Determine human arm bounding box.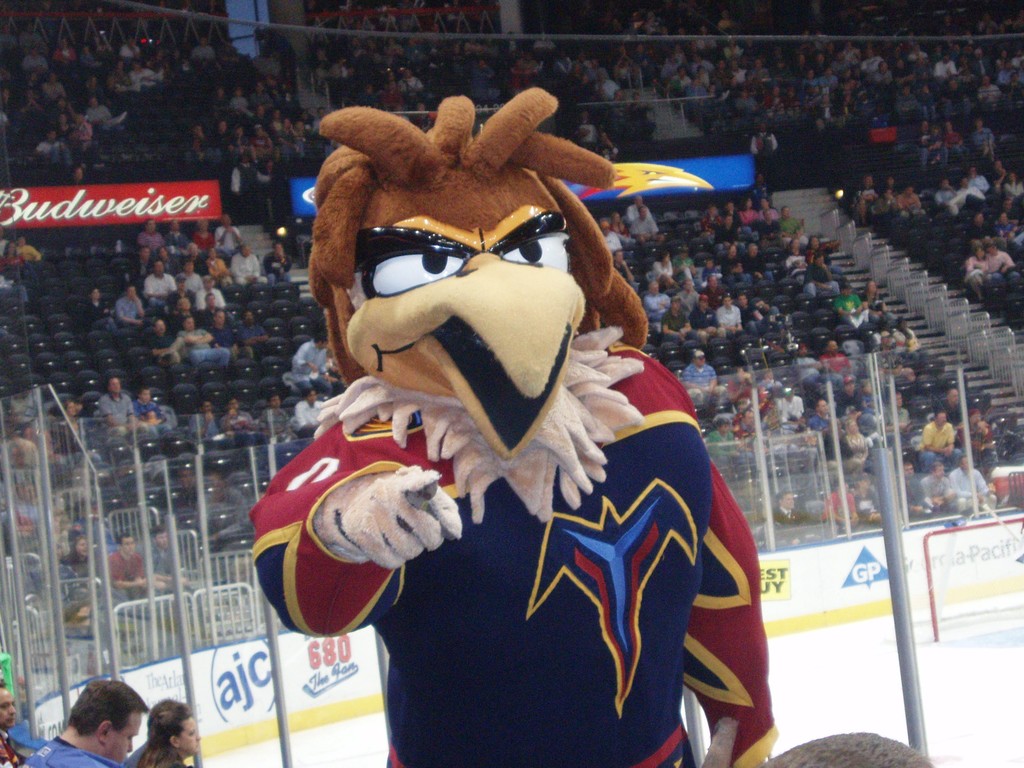
Determined: 291,341,317,374.
